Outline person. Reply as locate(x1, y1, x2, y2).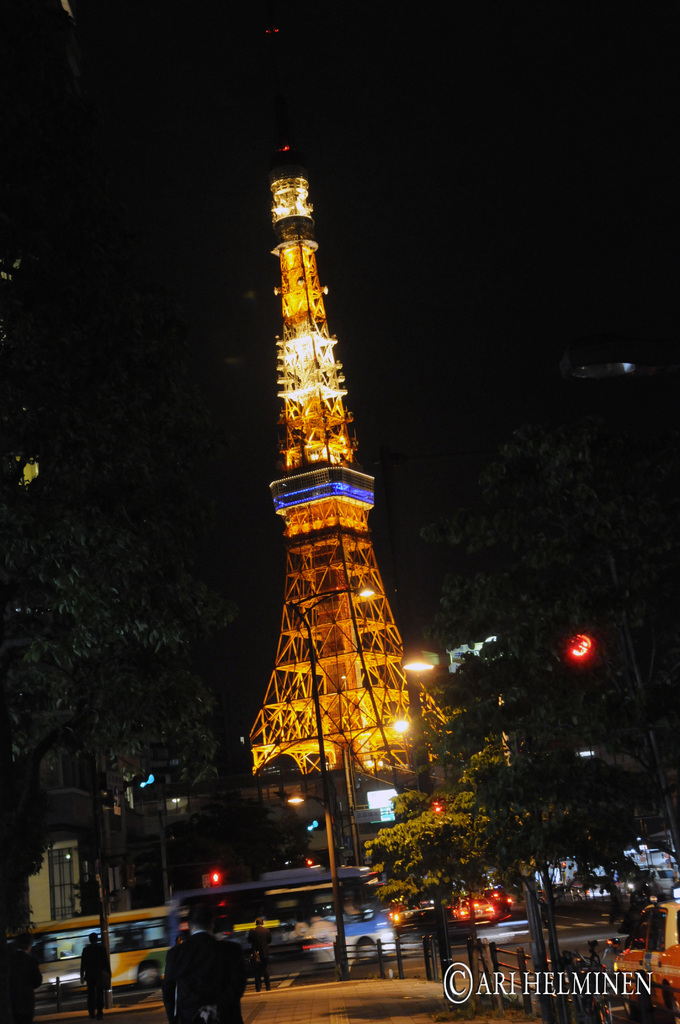
locate(80, 935, 113, 1021).
